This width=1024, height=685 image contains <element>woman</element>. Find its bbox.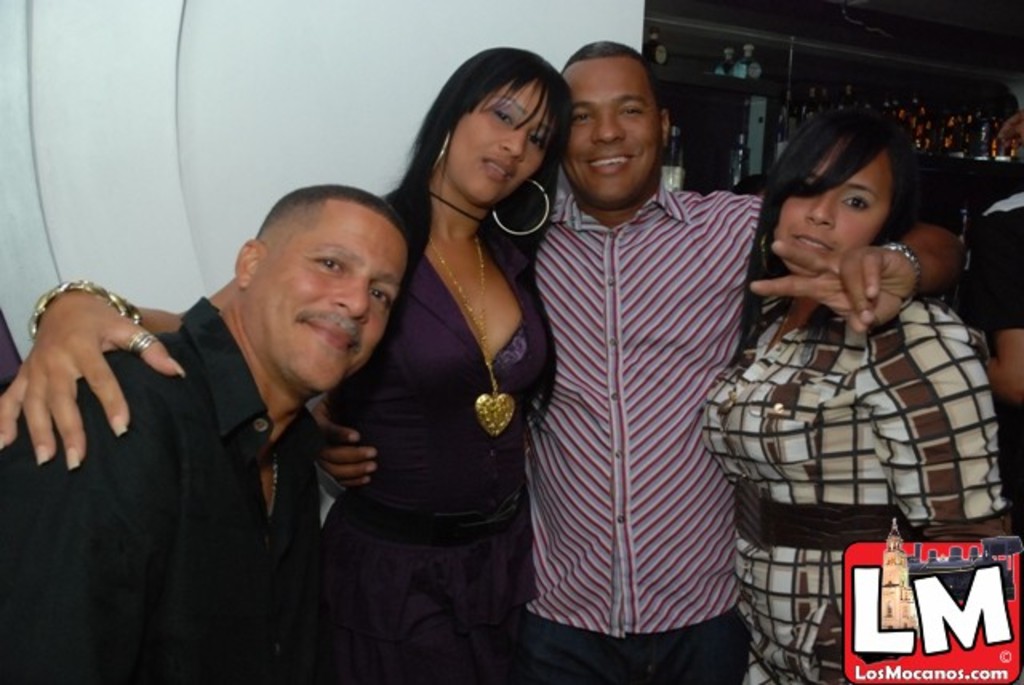
(left=0, top=45, right=966, bottom=683).
